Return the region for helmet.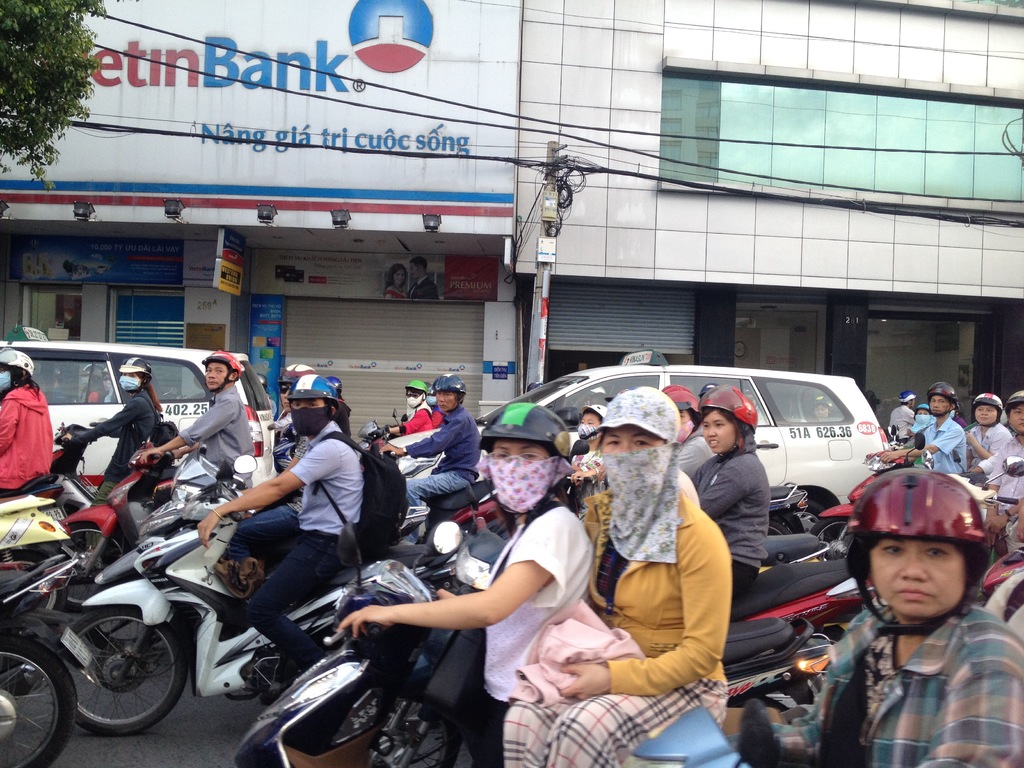
(left=0, top=347, right=32, bottom=392).
